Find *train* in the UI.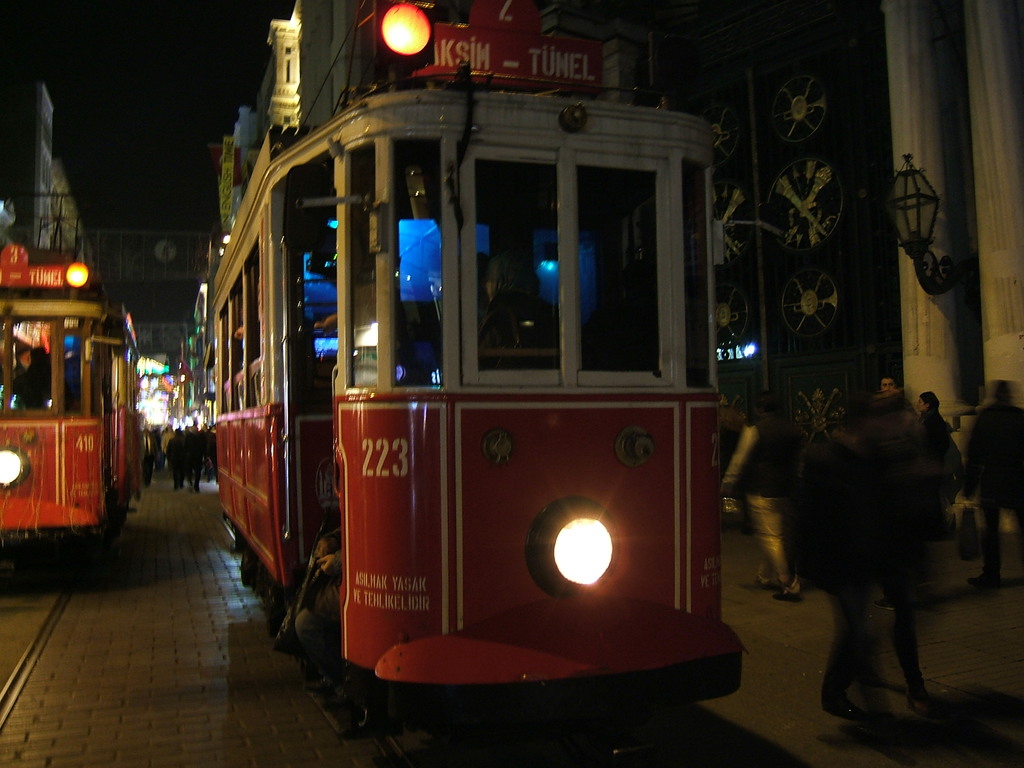
UI element at [214, 6, 748, 744].
